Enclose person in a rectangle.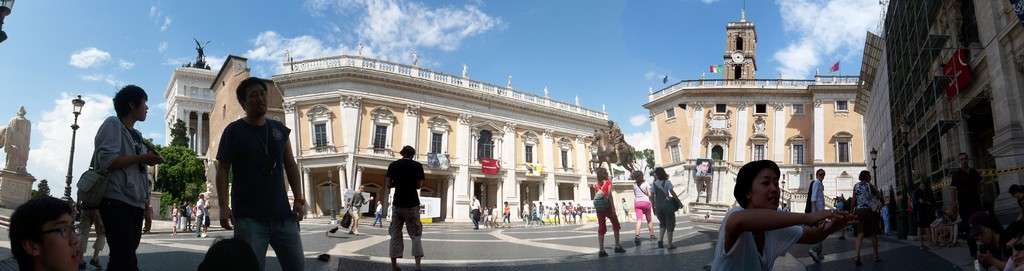
region(590, 160, 625, 258).
